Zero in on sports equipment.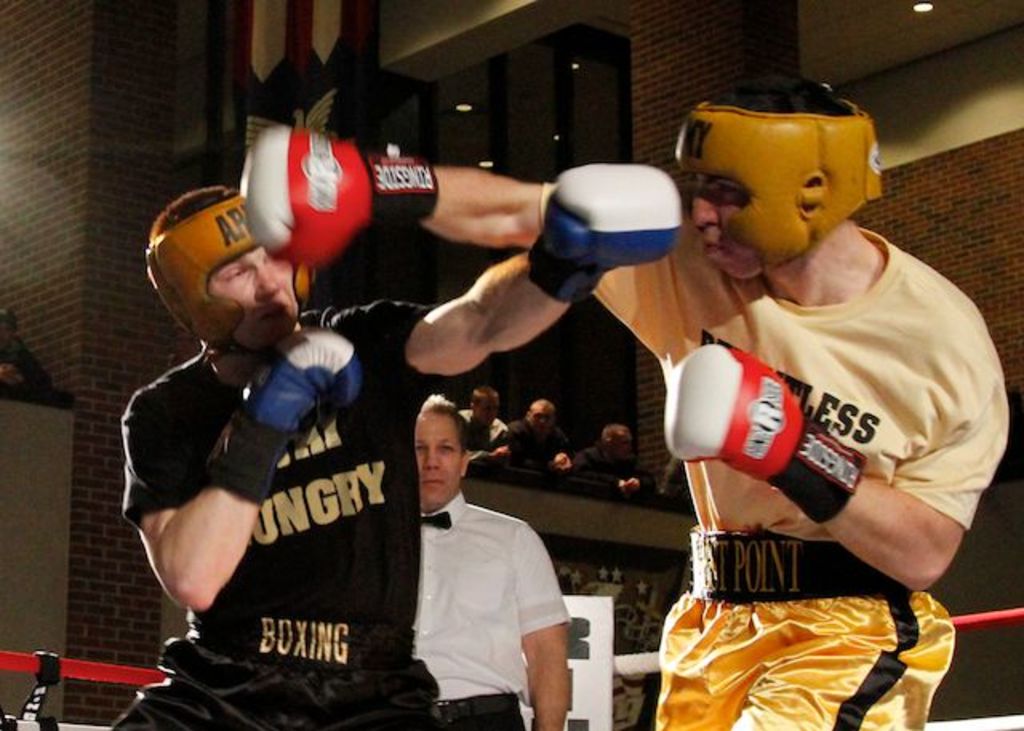
Zeroed in: {"left": 238, "top": 122, "right": 442, "bottom": 272}.
